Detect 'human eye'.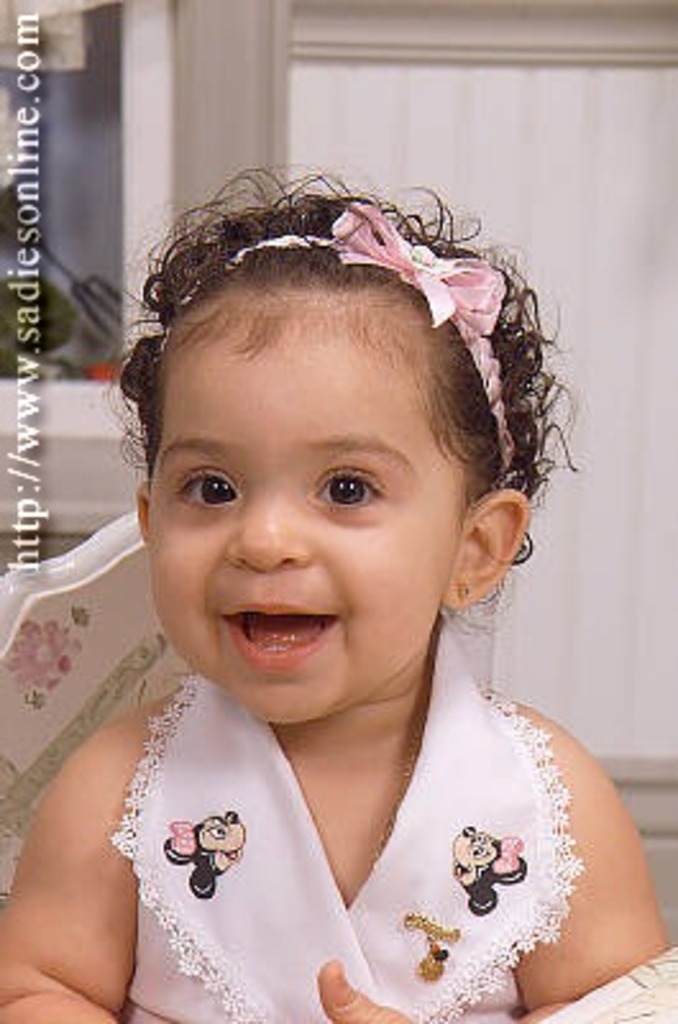
Detected at [161, 466, 238, 512].
